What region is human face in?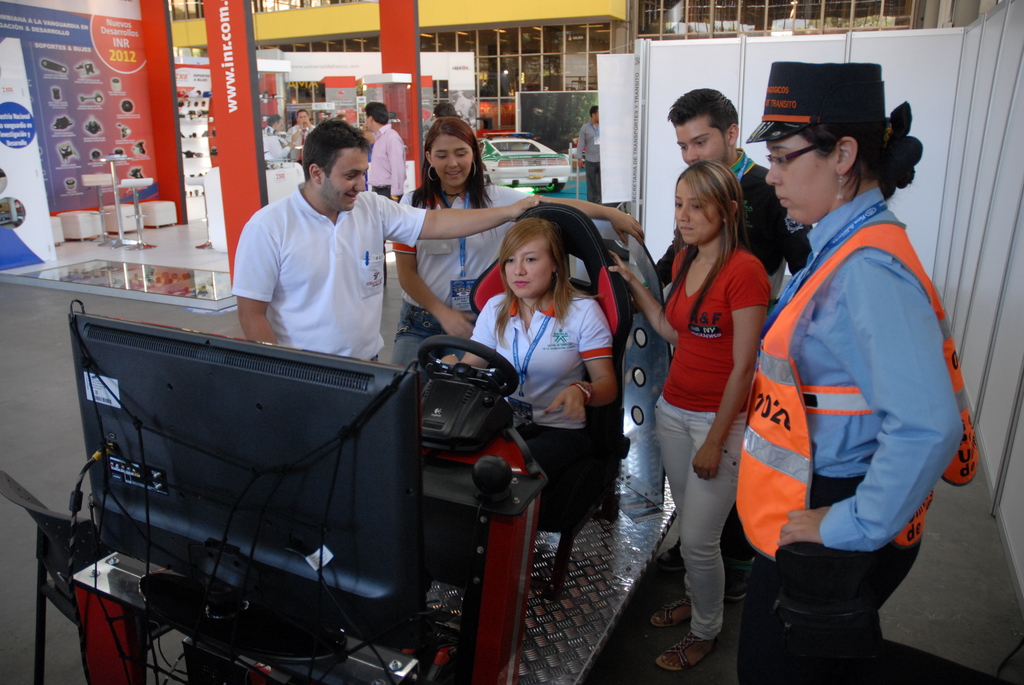
l=765, t=131, r=833, b=228.
